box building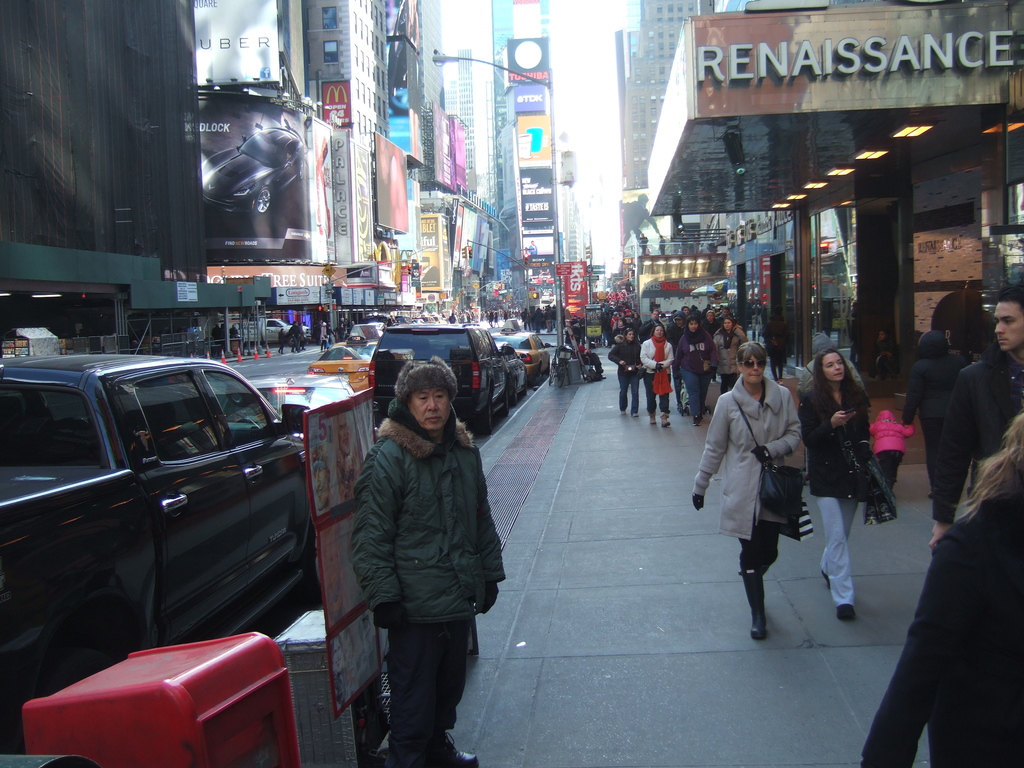
crop(618, 1, 757, 252)
